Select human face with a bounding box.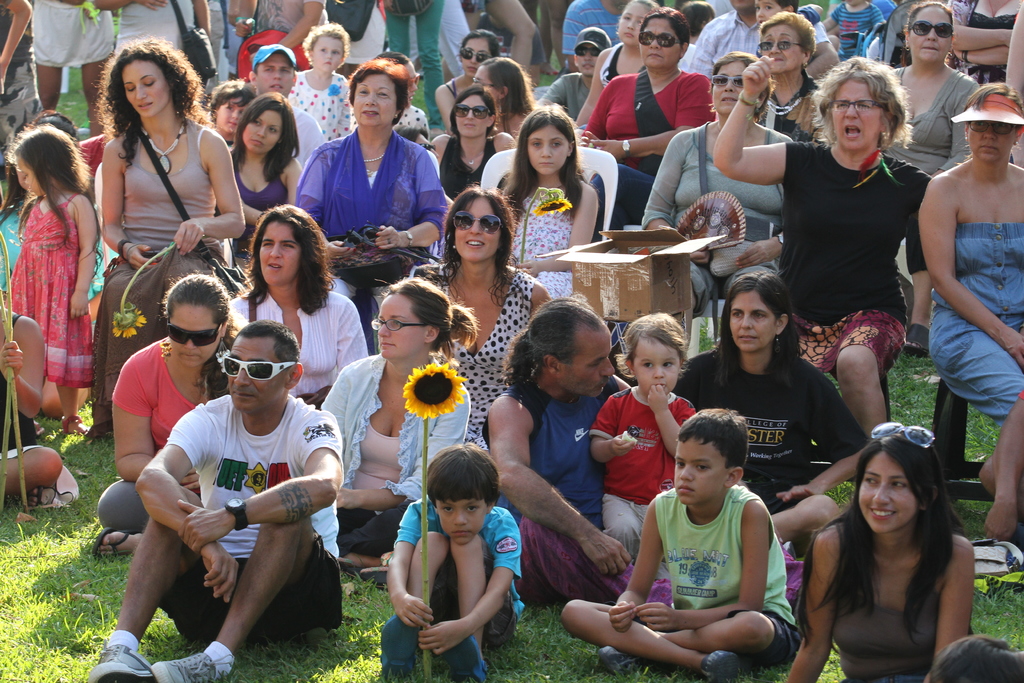
box(18, 162, 43, 191).
